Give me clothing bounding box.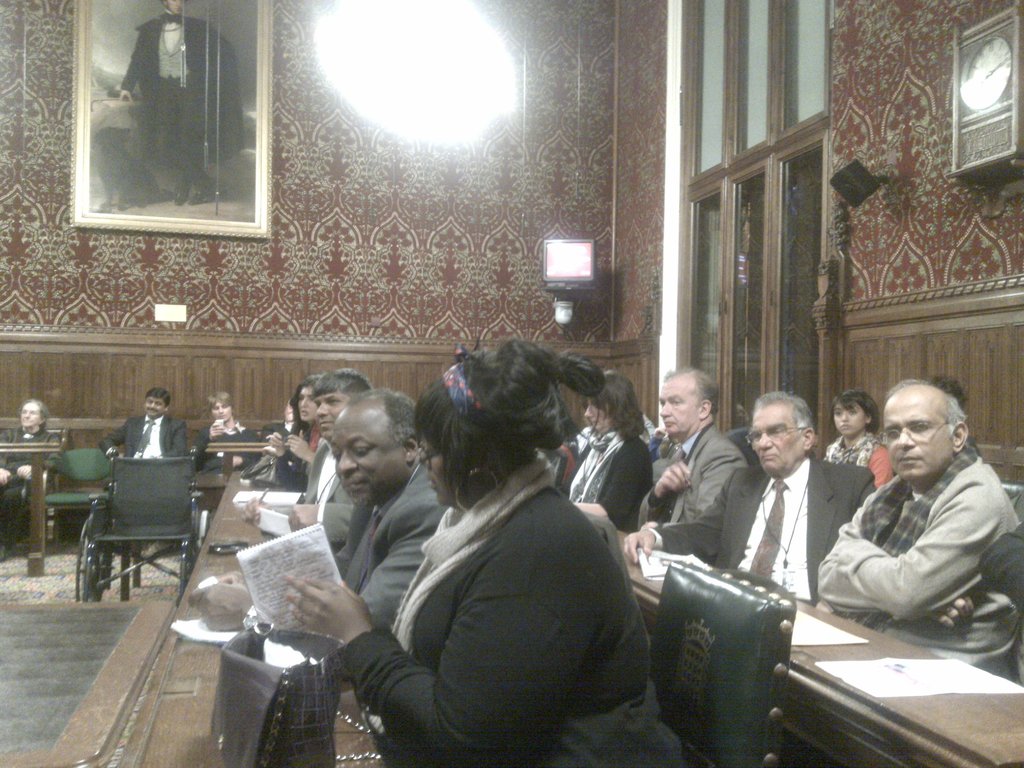
[left=563, top=428, right=652, bottom=533].
